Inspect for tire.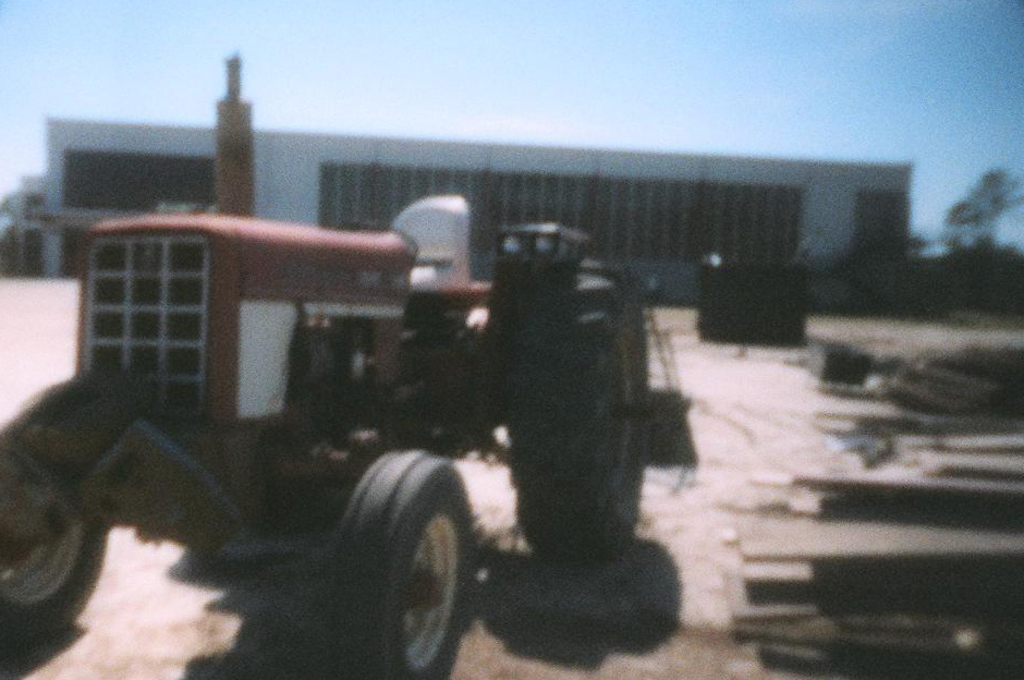
Inspection: 507/257/649/558.
